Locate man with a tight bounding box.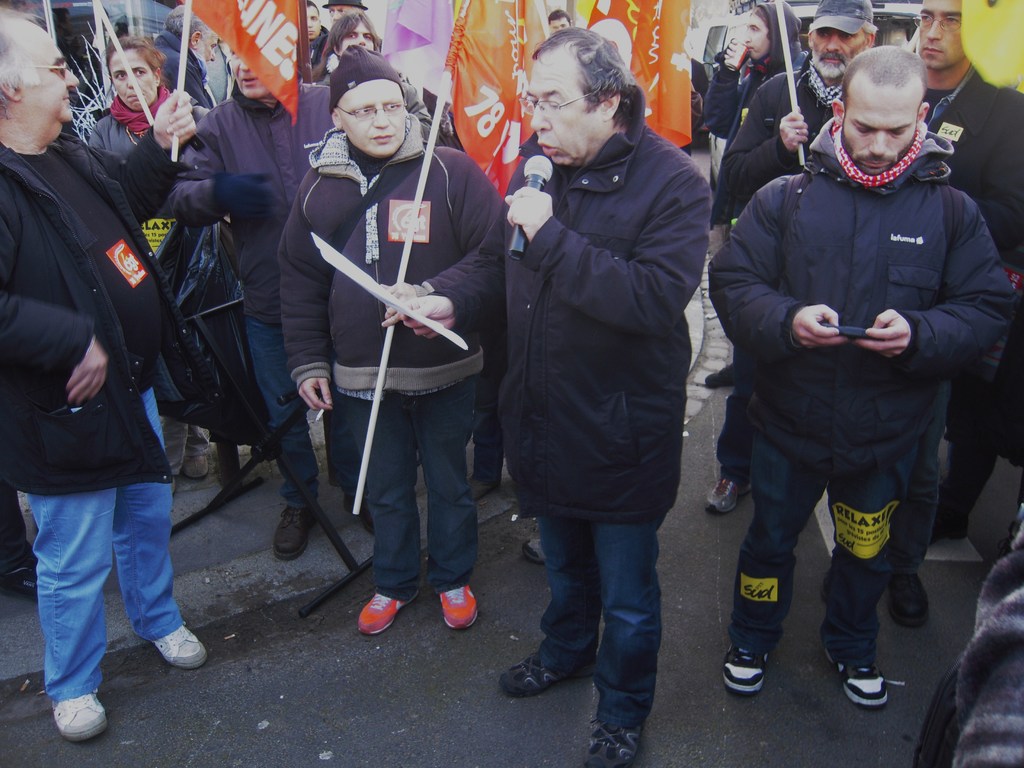
[704,0,810,387].
